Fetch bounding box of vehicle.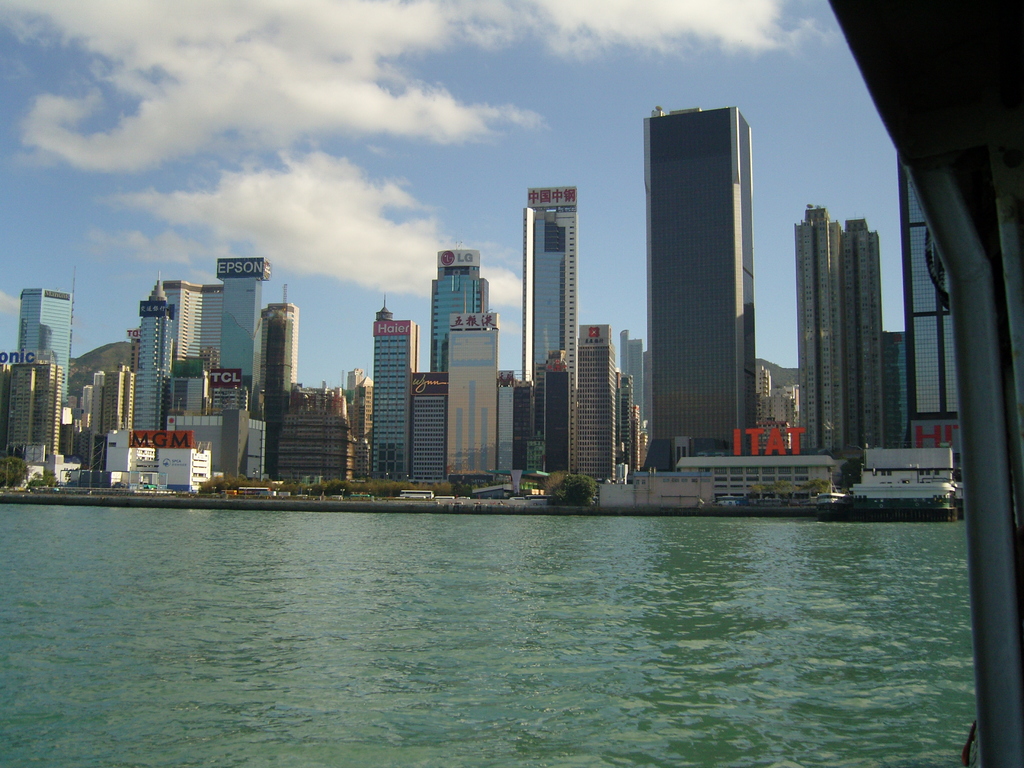
Bbox: {"x1": 399, "y1": 488, "x2": 434, "y2": 500}.
